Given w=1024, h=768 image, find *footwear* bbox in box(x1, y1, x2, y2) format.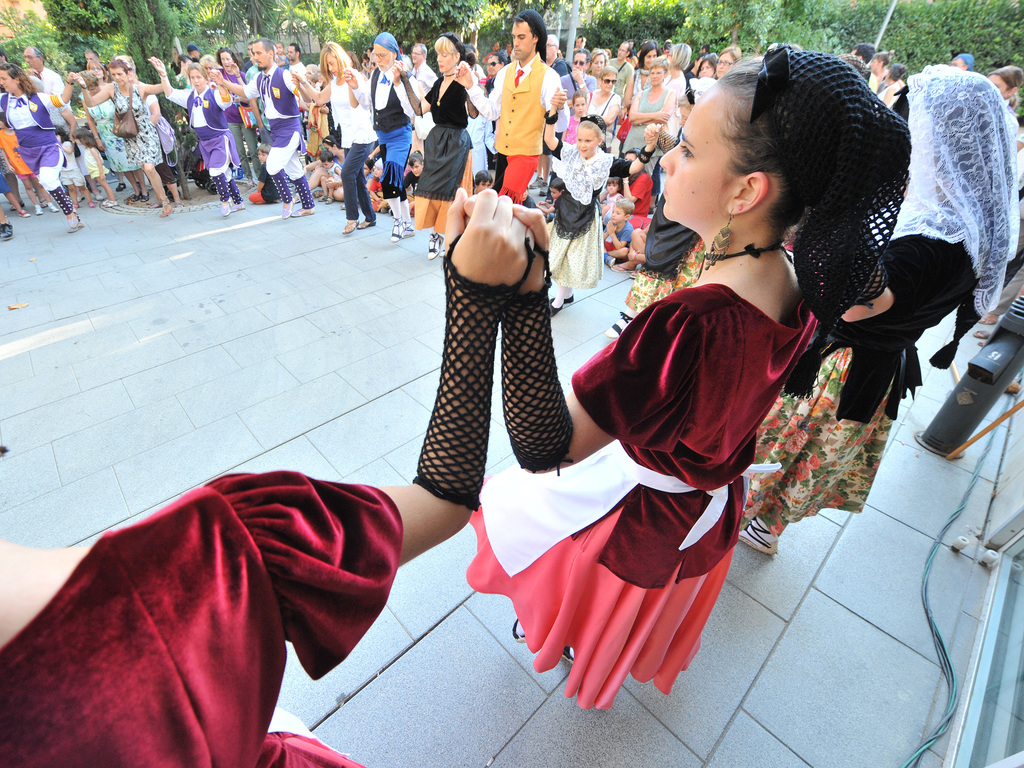
box(11, 202, 25, 212).
